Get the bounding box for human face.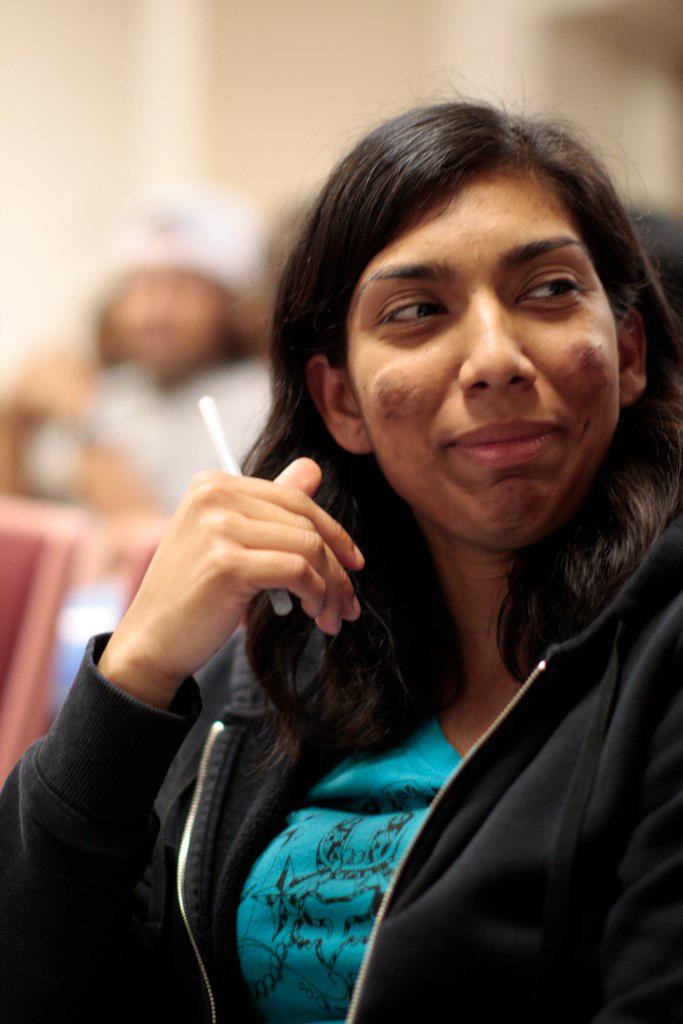
left=339, top=159, right=626, bottom=553.
